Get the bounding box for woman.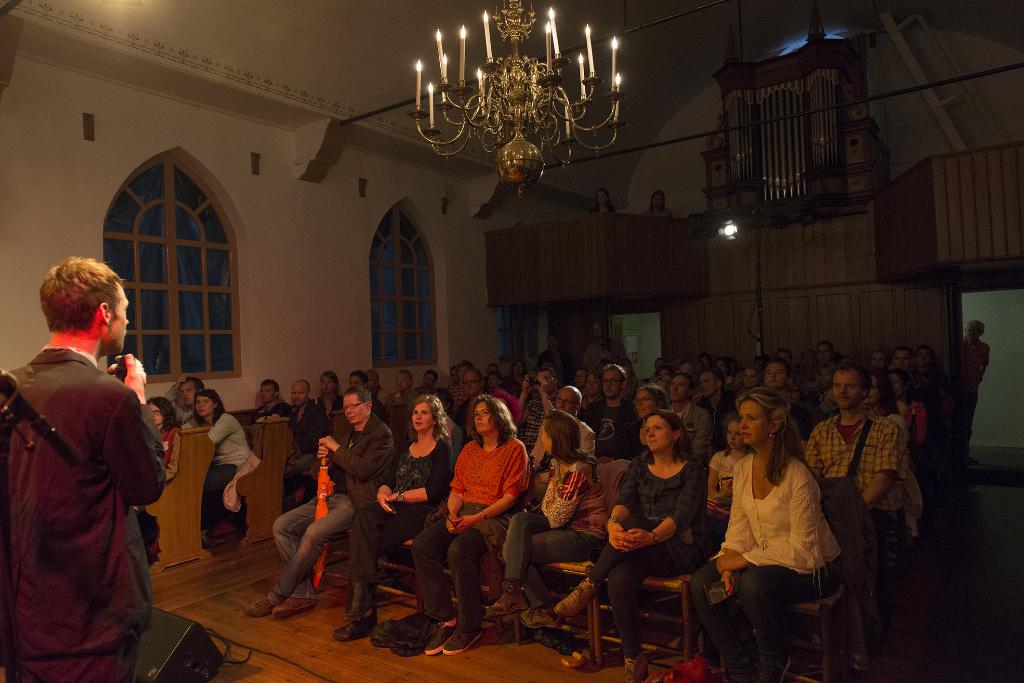
[left=330, top=392, right=474, bottom=643].
